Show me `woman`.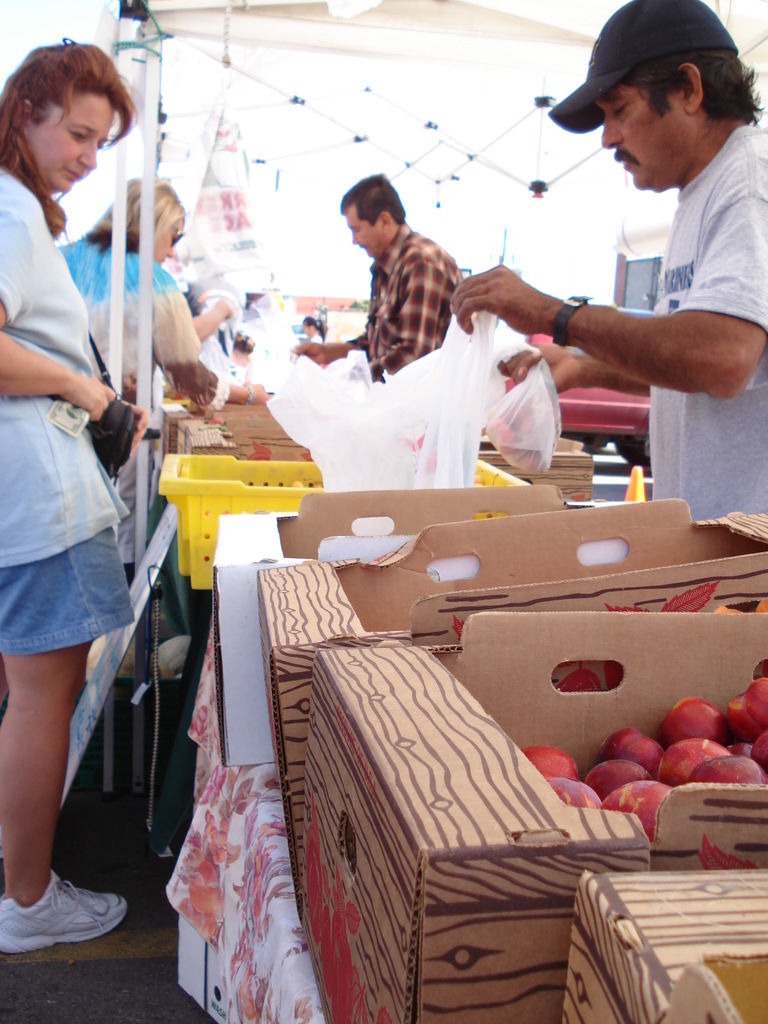
`woman` is here: [left=6, top=37, right=175, bottom=915].
